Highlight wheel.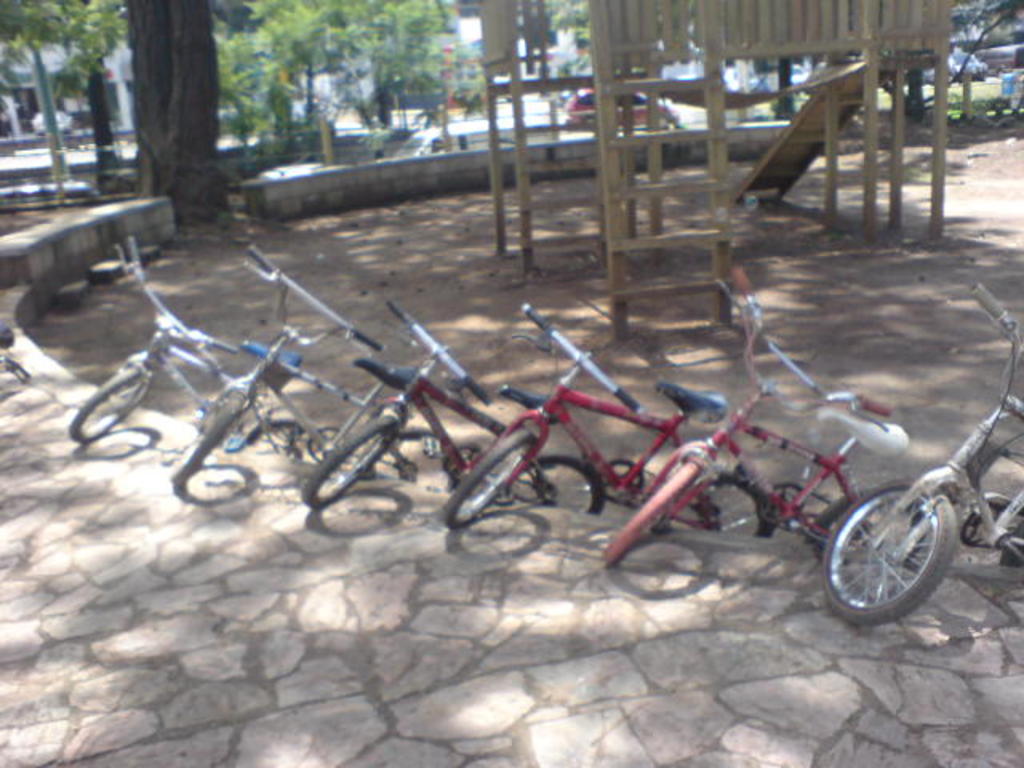
Highlighted region: locate(358, 424, 458, 491).
